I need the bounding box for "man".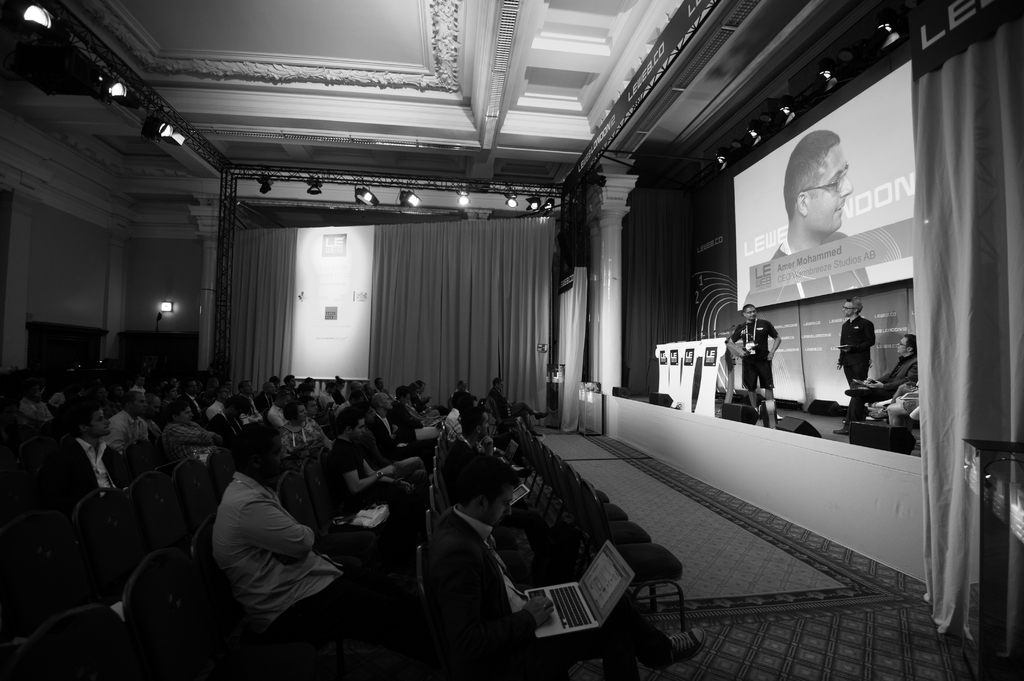
Here it is: bbox=(41, 384, 136, 584).
